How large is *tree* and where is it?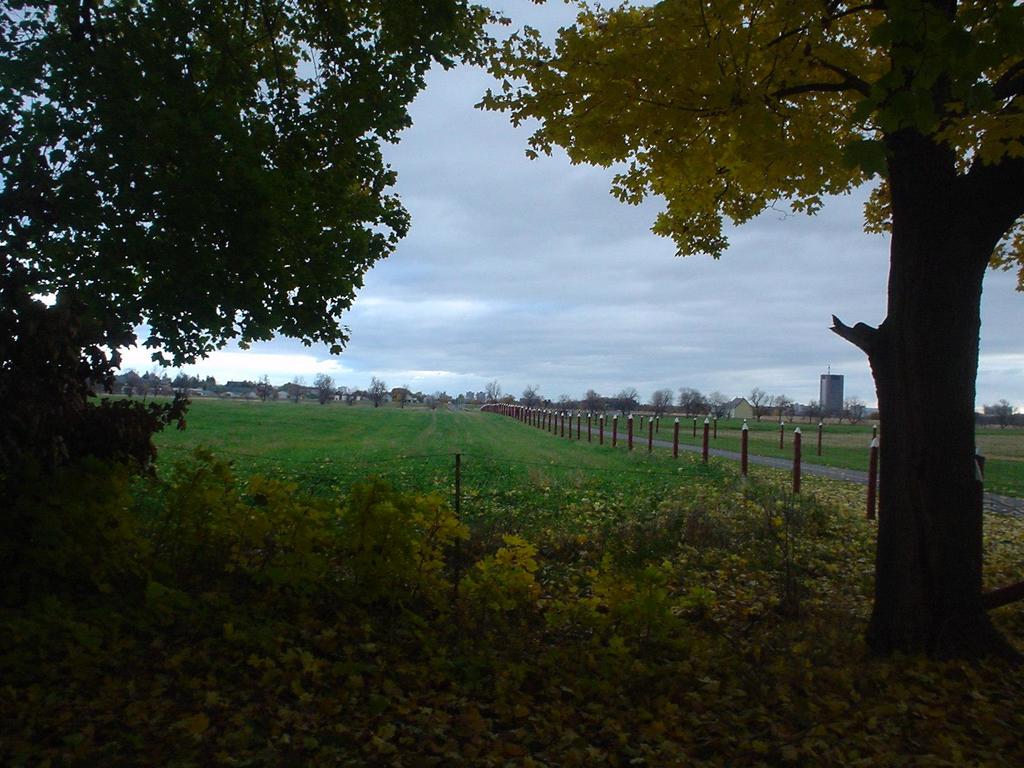
Bounding box: bbox=[145, 356, 165, 392].
